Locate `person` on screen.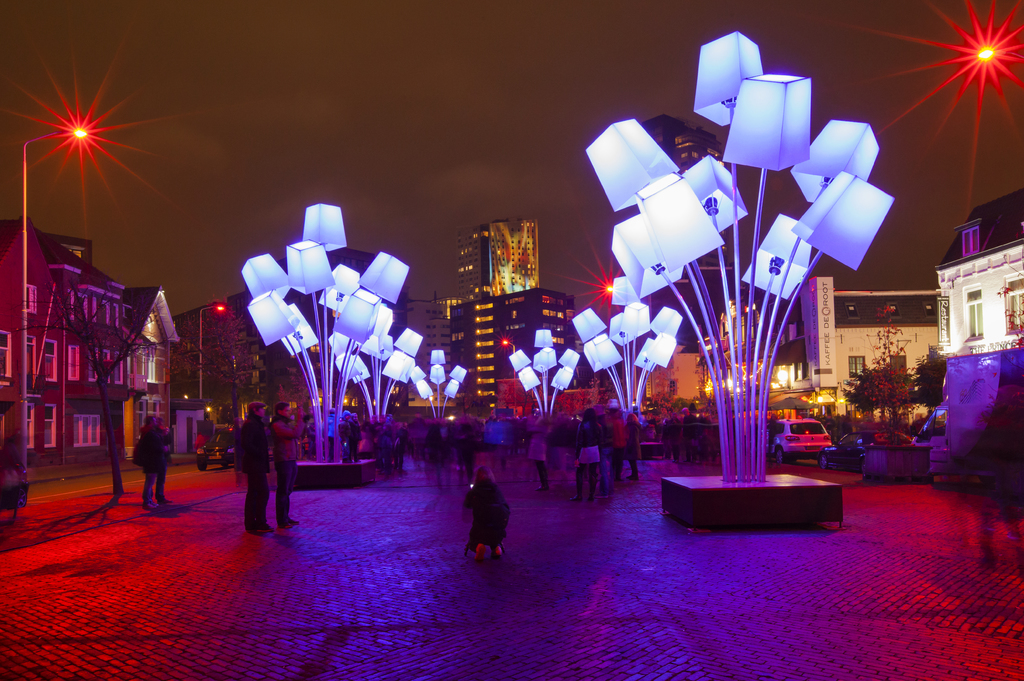
On screen at 270, 401, 308, 531.
